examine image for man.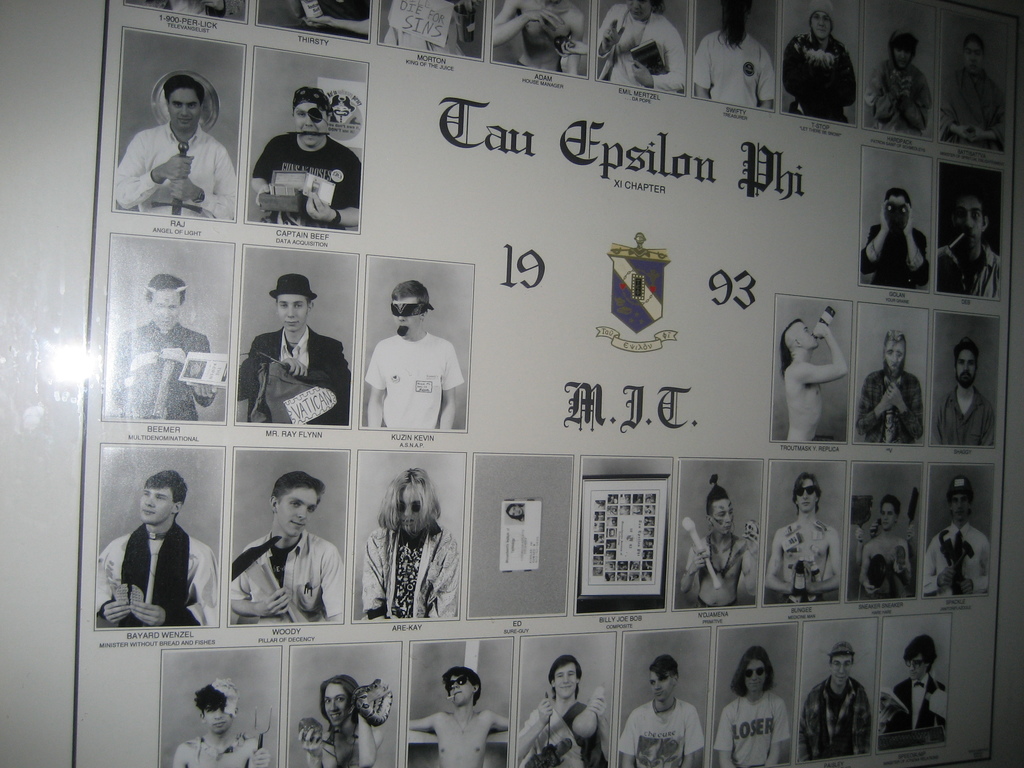
Examination result: left=861, top=493, right=914, bottom=598.
